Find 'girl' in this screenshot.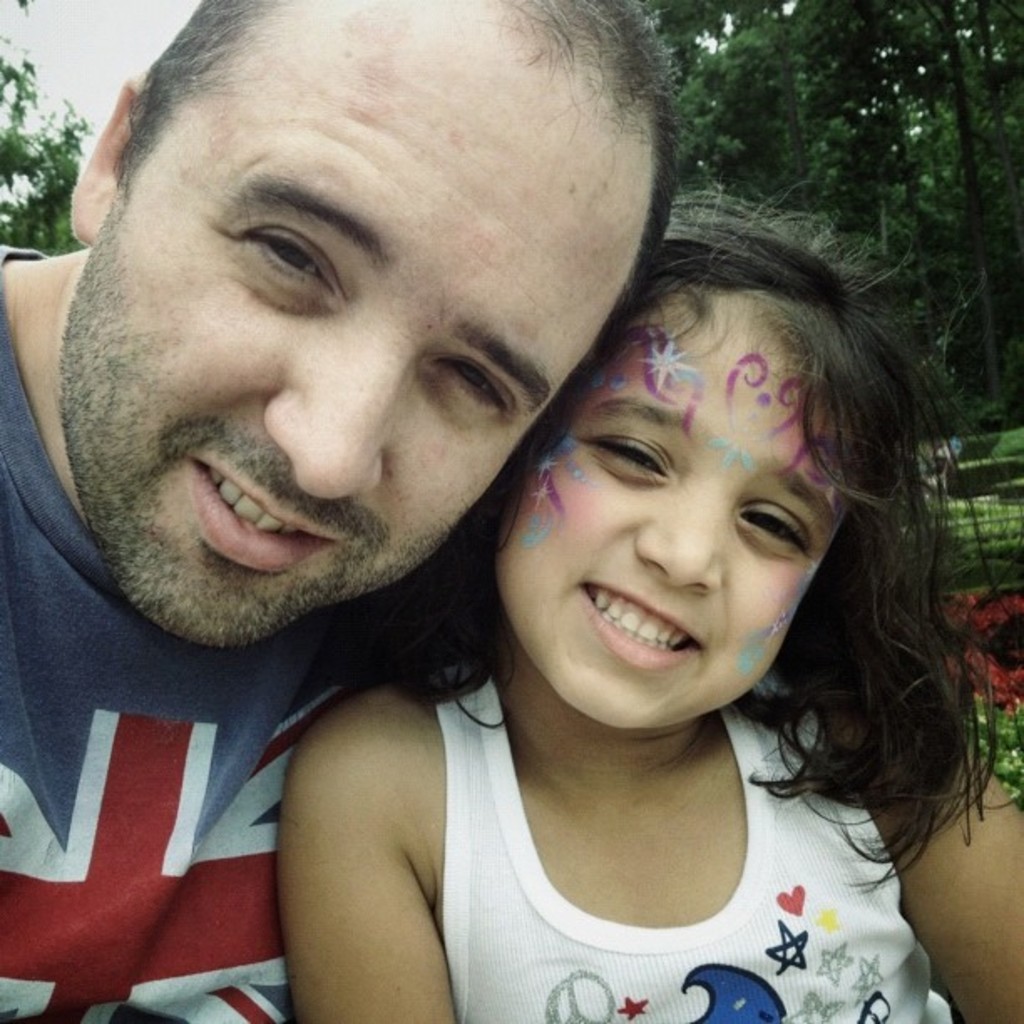
The bounding box for 'girl' is select_region(278, 209, 1022, 1022).
